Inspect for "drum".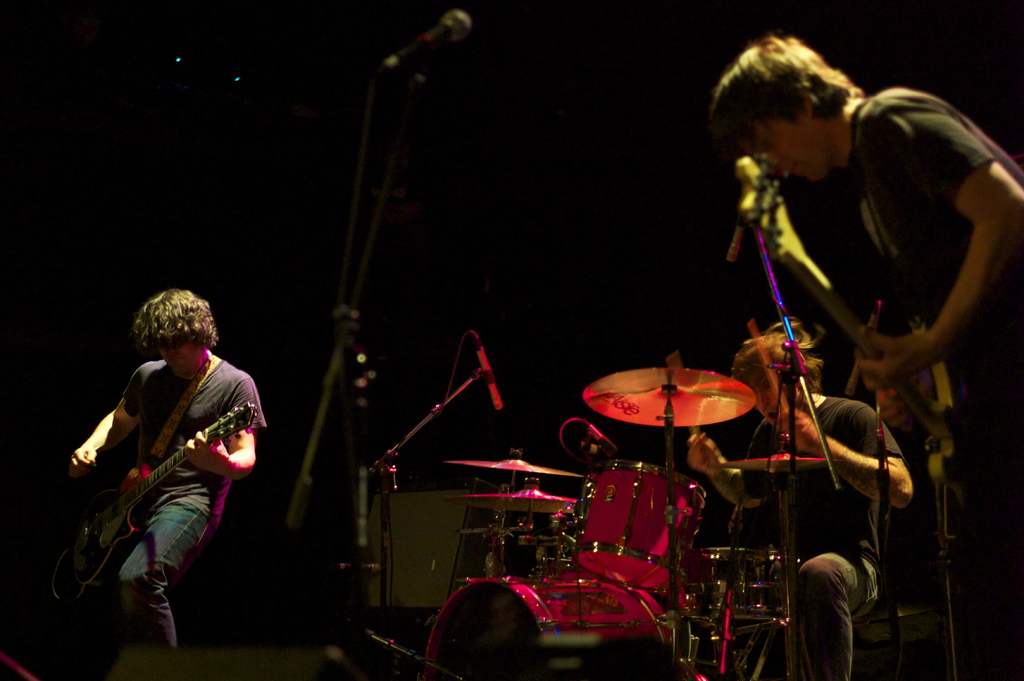
Inspection: [x1=426, y1=579, x2=680, y2=680].
